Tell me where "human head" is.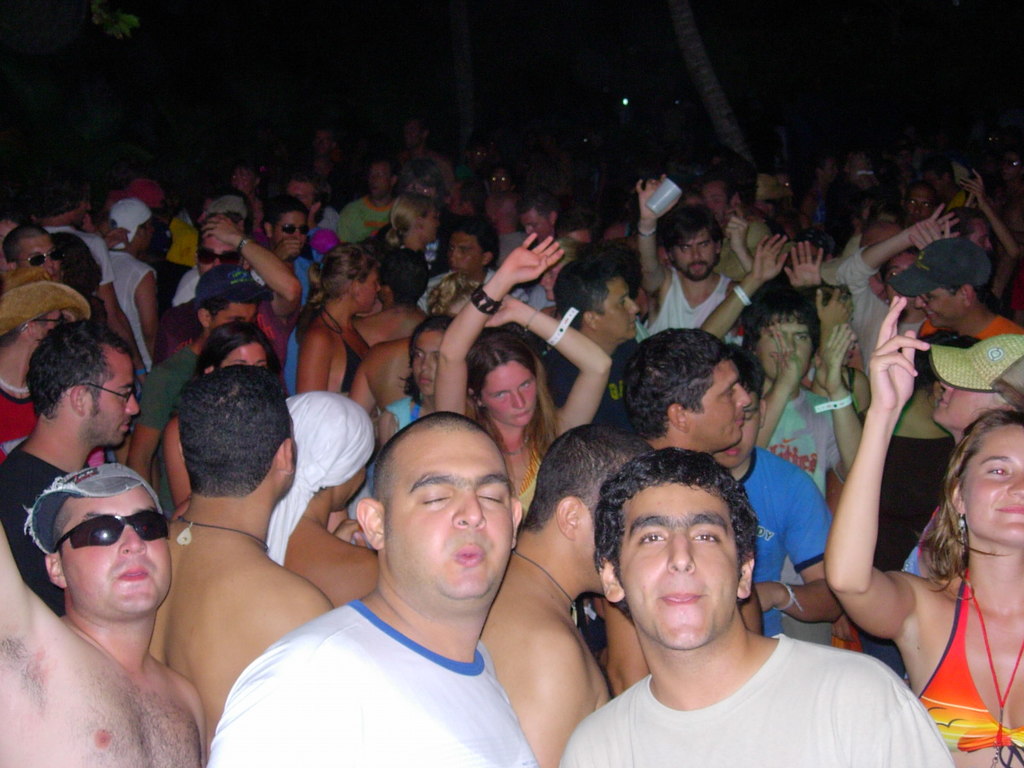
"human head" is at box=[362, 400, 515, 581].
